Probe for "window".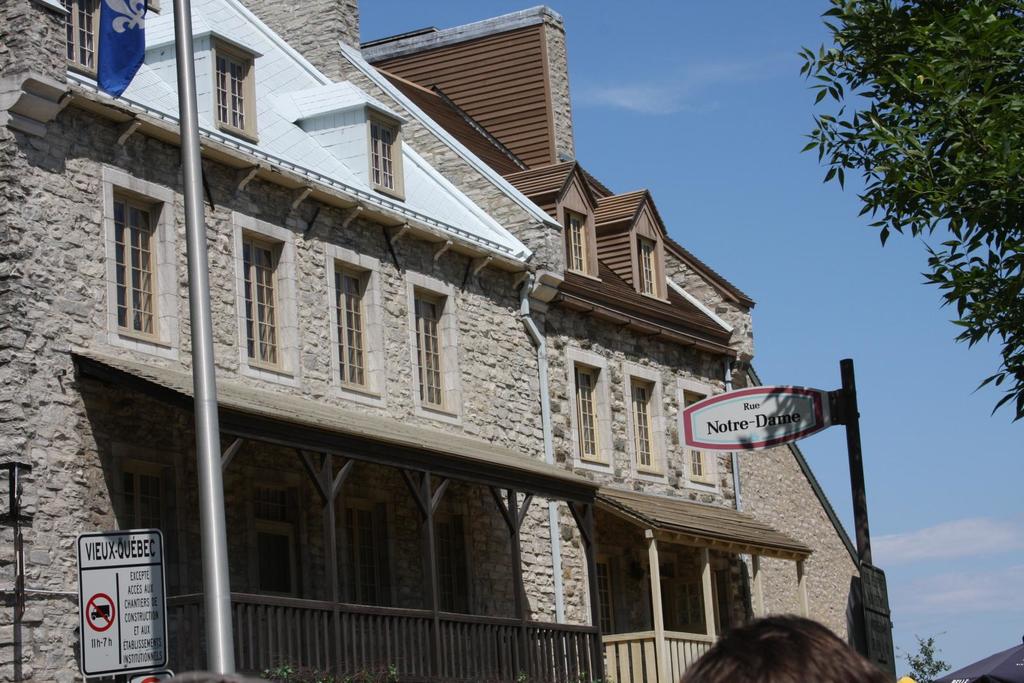
Probe result: 98, 165, 178, 351.
